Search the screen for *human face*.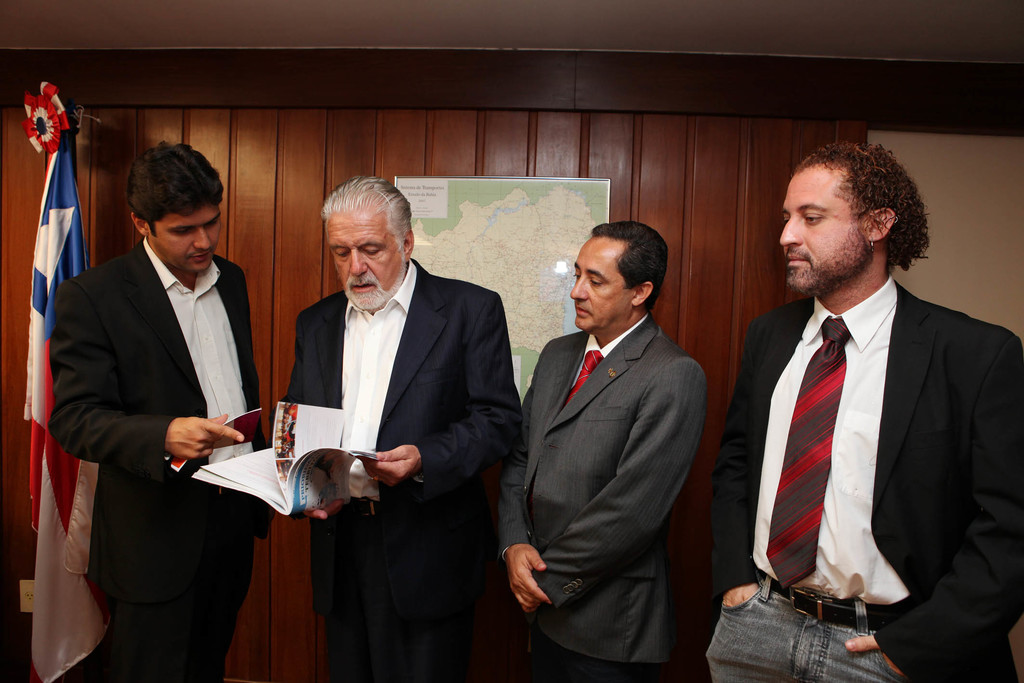
Found at [x1=325, y1=219, x2=401, y2=308].
